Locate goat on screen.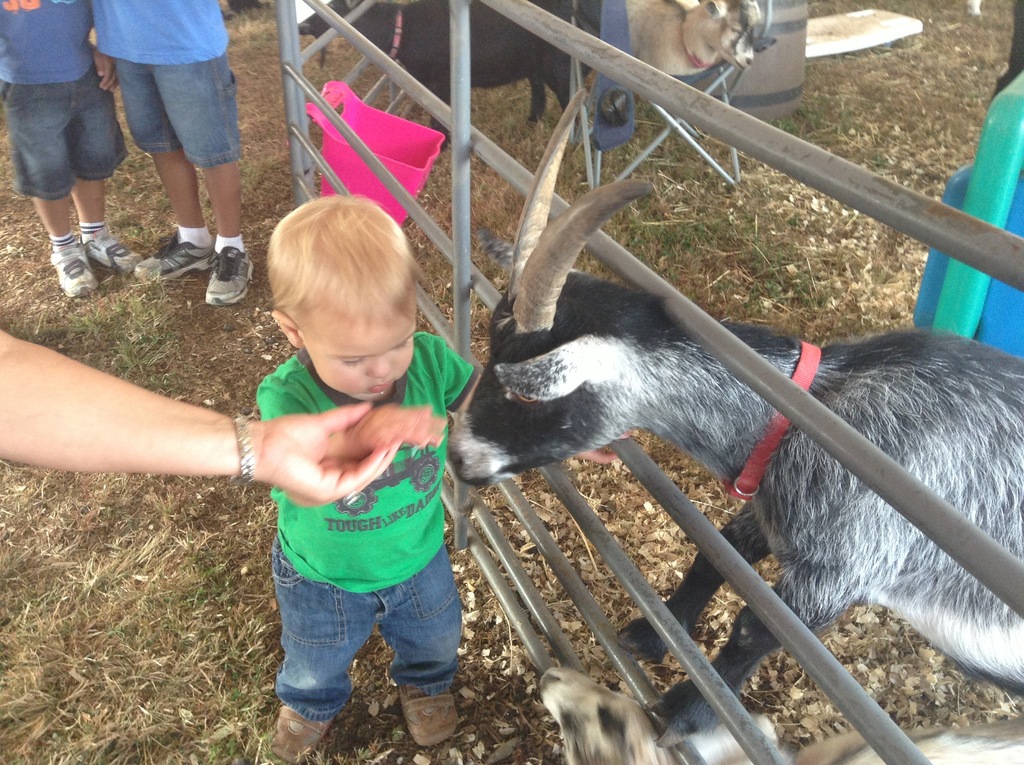
On screen at Rect(302, 0, 581, 109).
